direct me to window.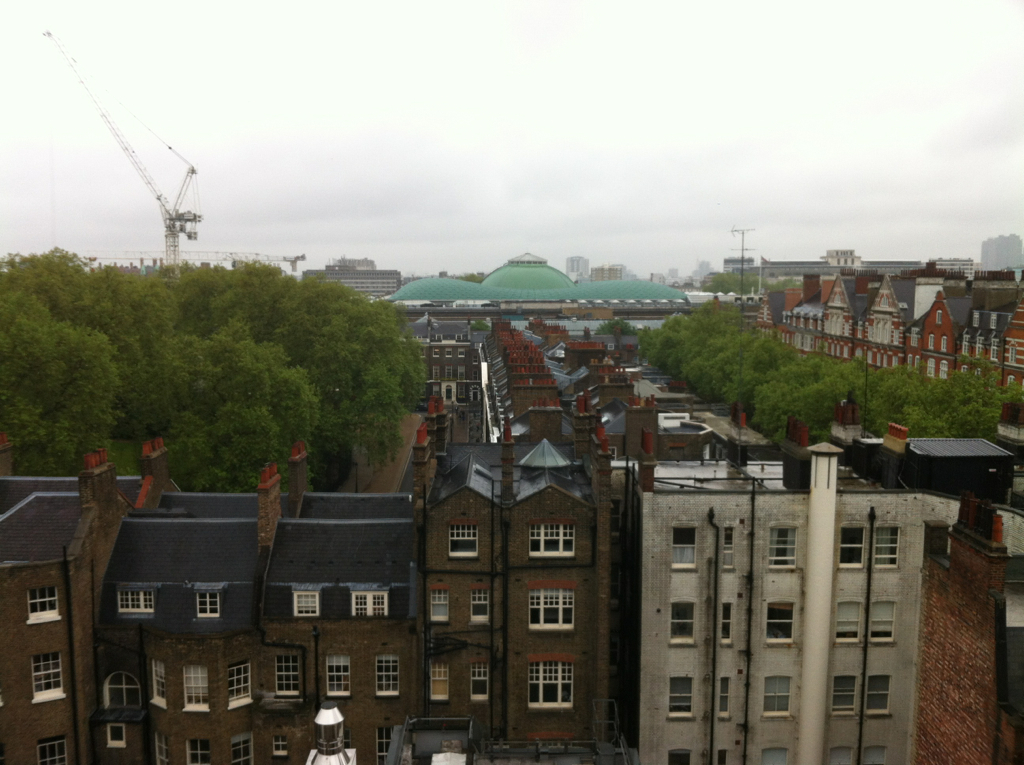
Direction: box(531, 654, 574, 708).
